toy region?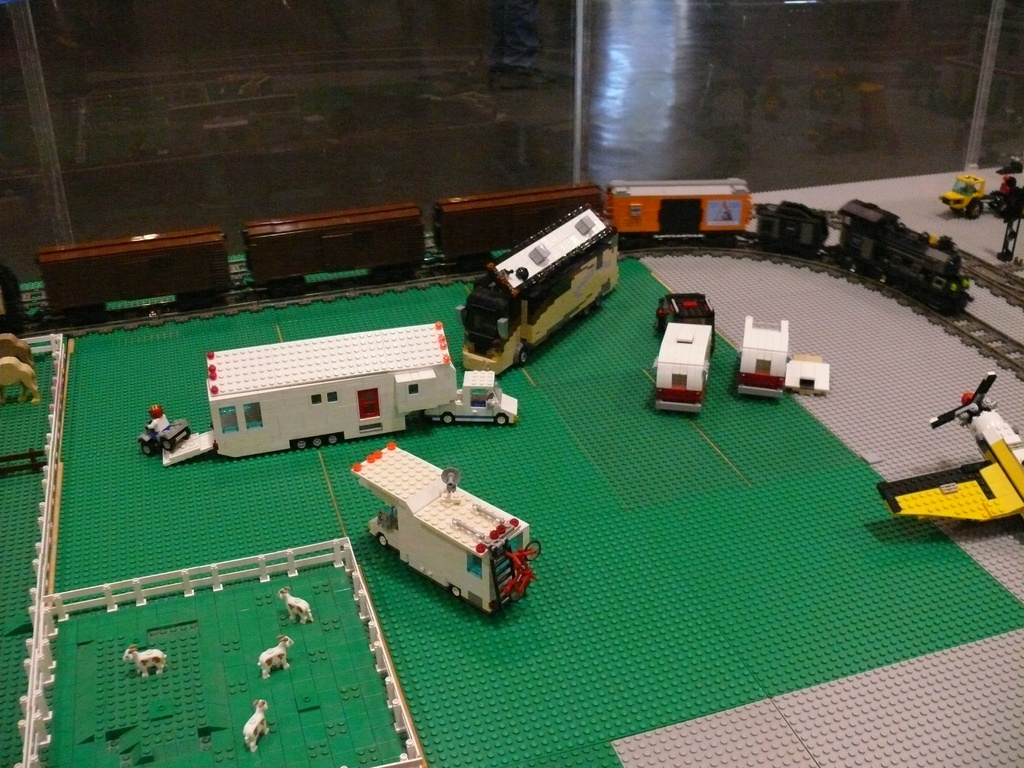
826/198/972/316
